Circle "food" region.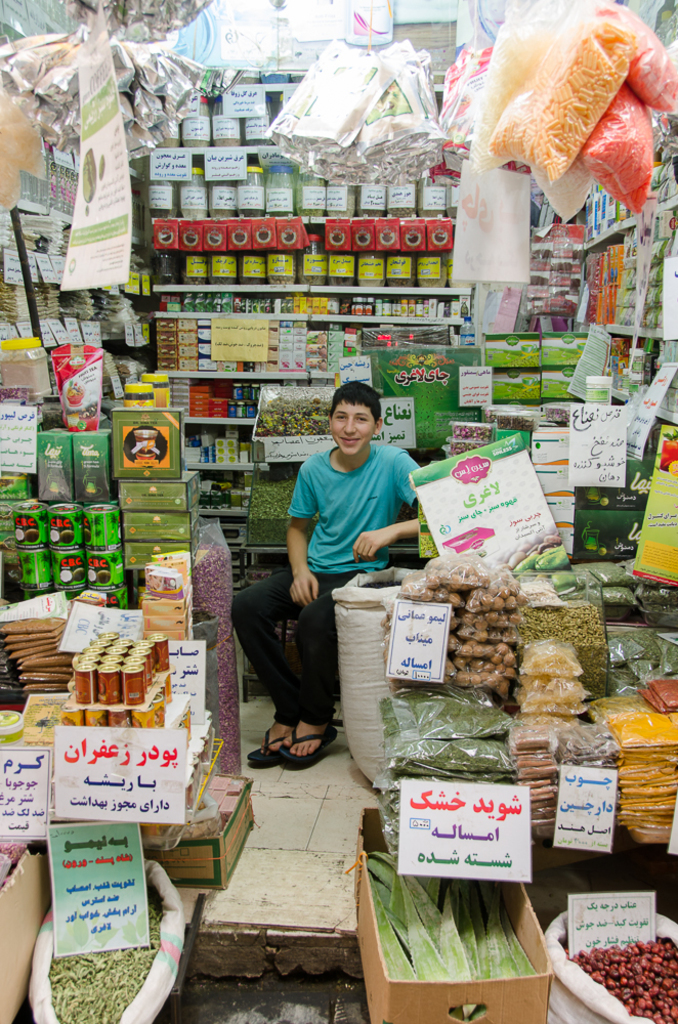
Region: [x1=578, y1=927, x2=677, y2=1023].
